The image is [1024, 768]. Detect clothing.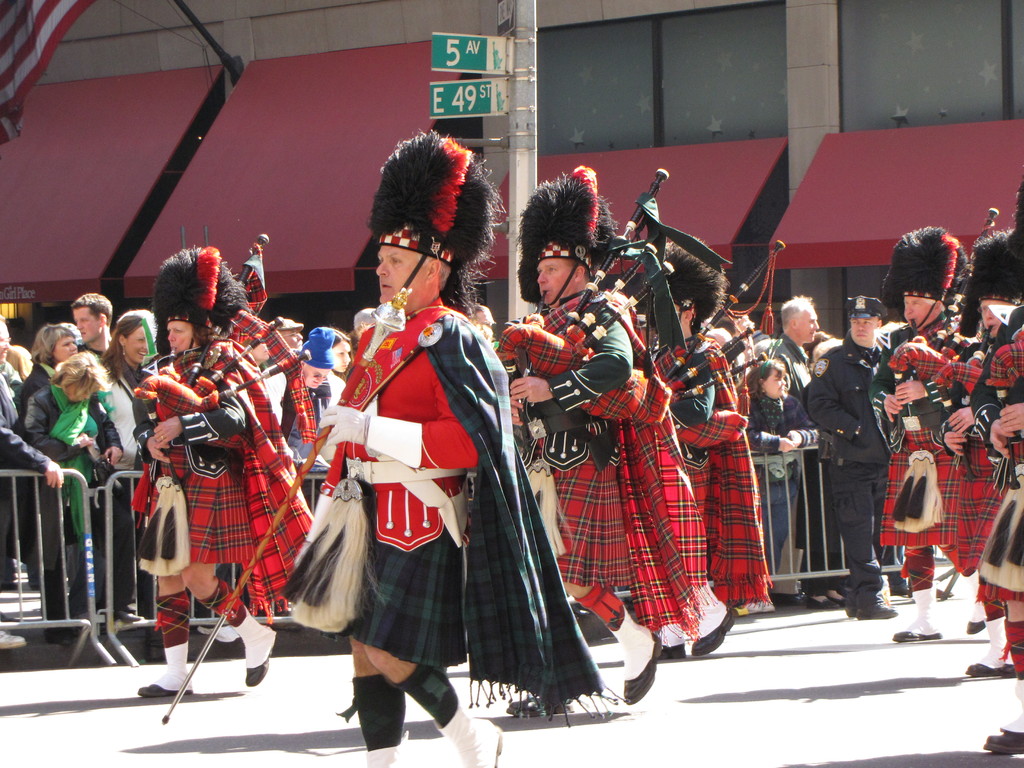
Detection: <bbox>764, 331, 812, 401</bbox>.
